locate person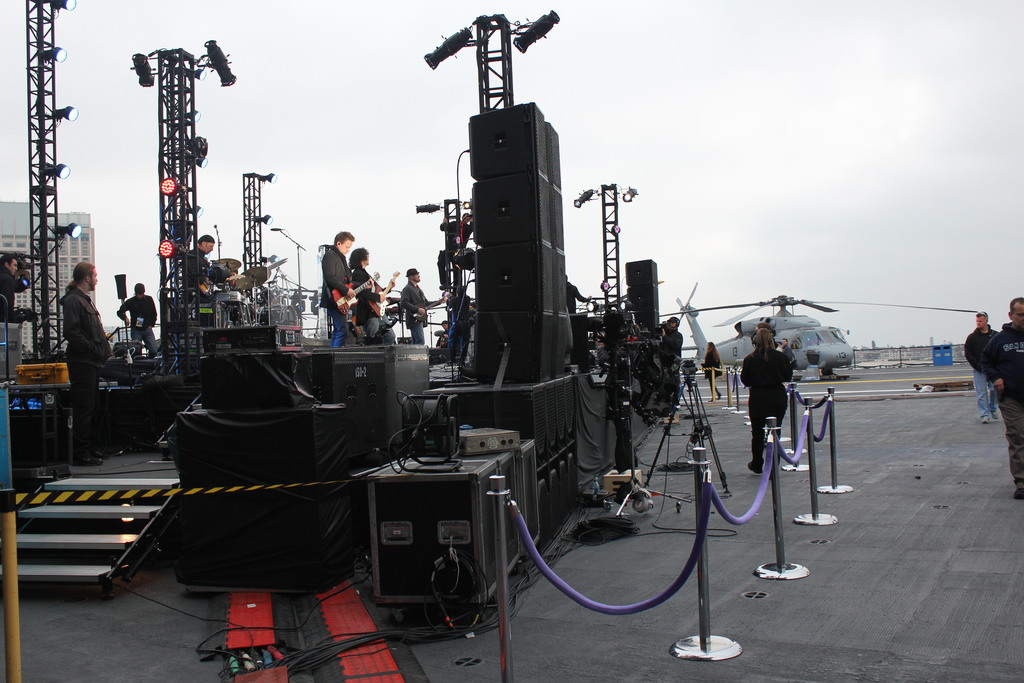
{"left": 0, "top": 252, "right": 34, "bottom": 319}
